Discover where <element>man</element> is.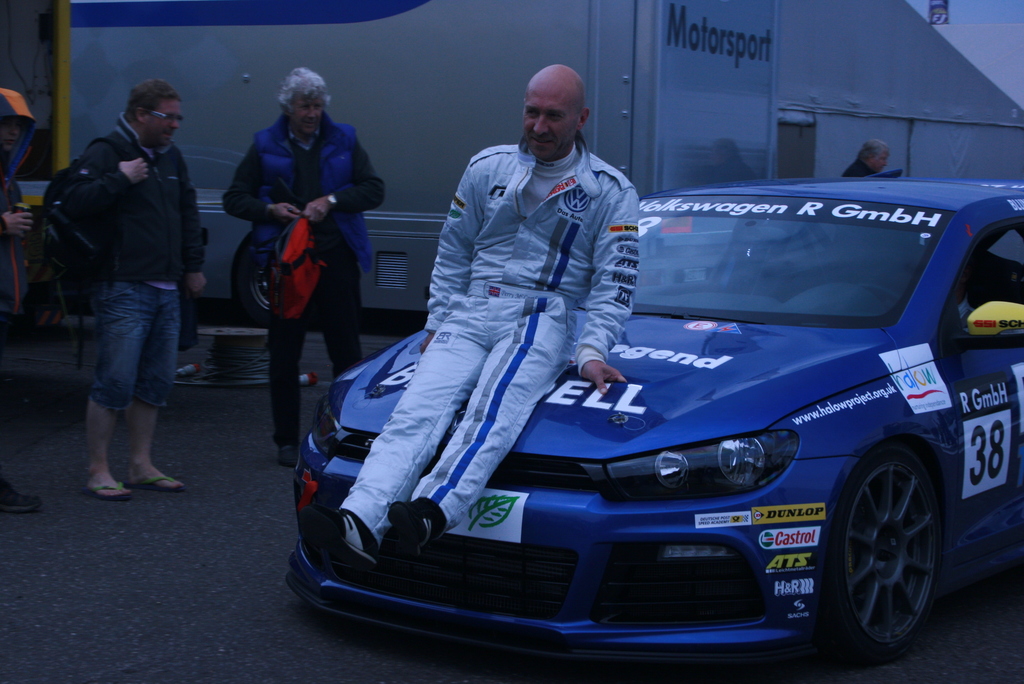
Discovered at pyautogui.locateOnScreen(216, 63, 392, 462).
